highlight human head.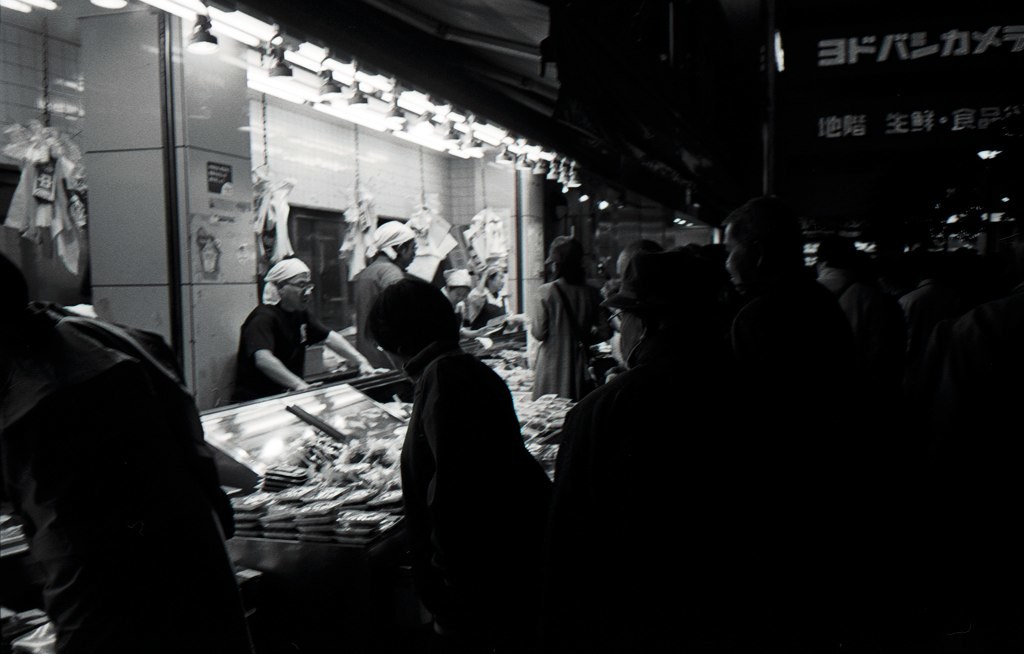
Highlighted region: 605:259:676:369.
